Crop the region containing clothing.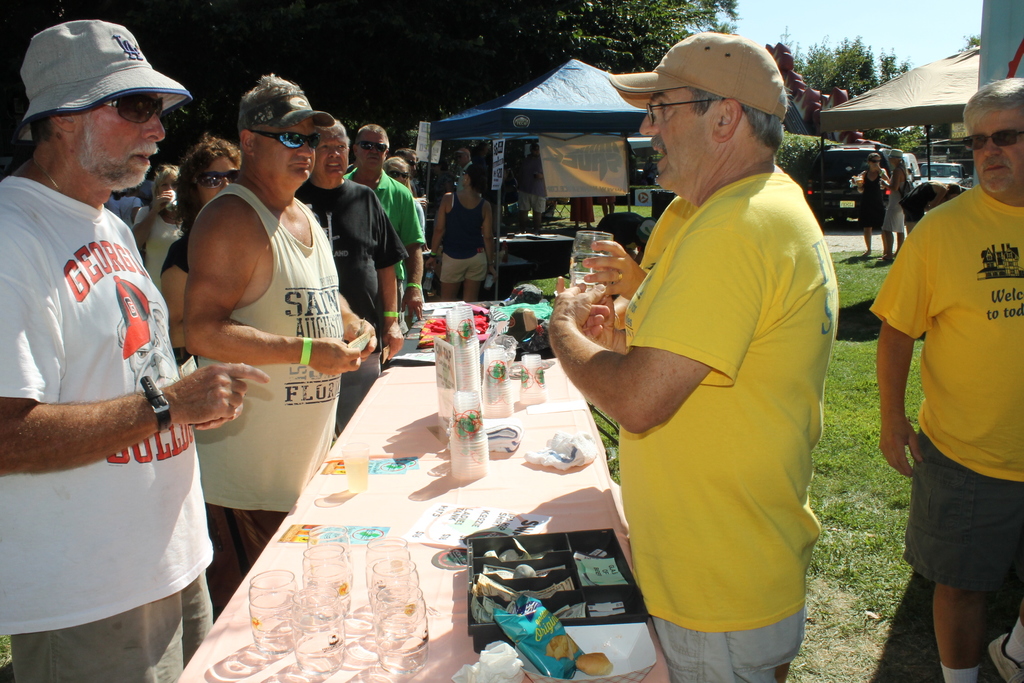
Crop region: left=884, top=176, right=905, bottom=229.
